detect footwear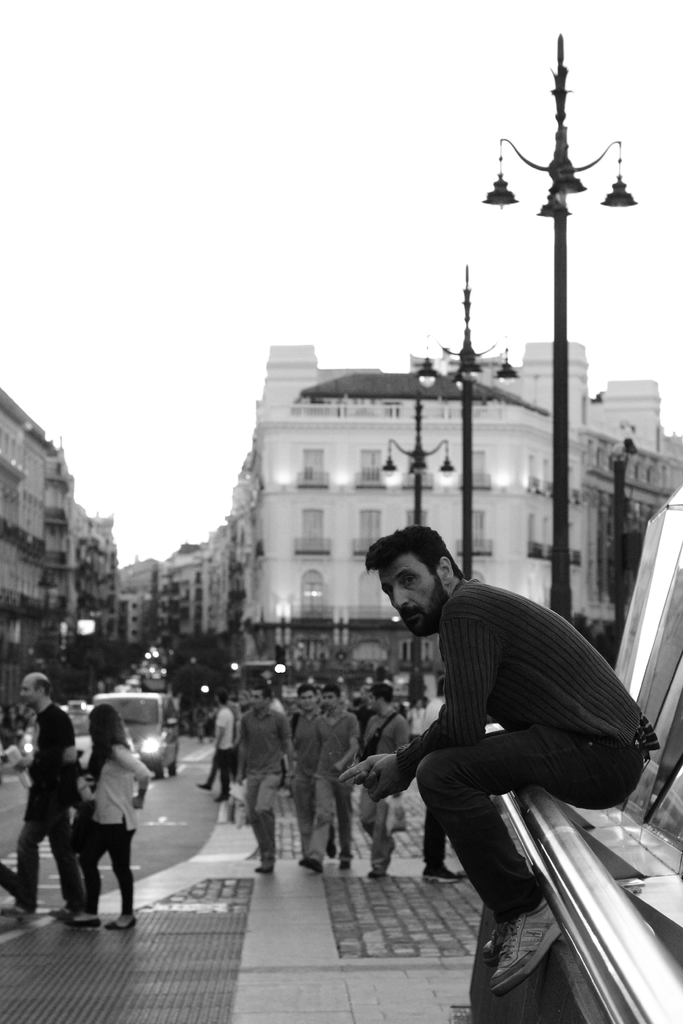
bbox(197, 781, 211, 790)
